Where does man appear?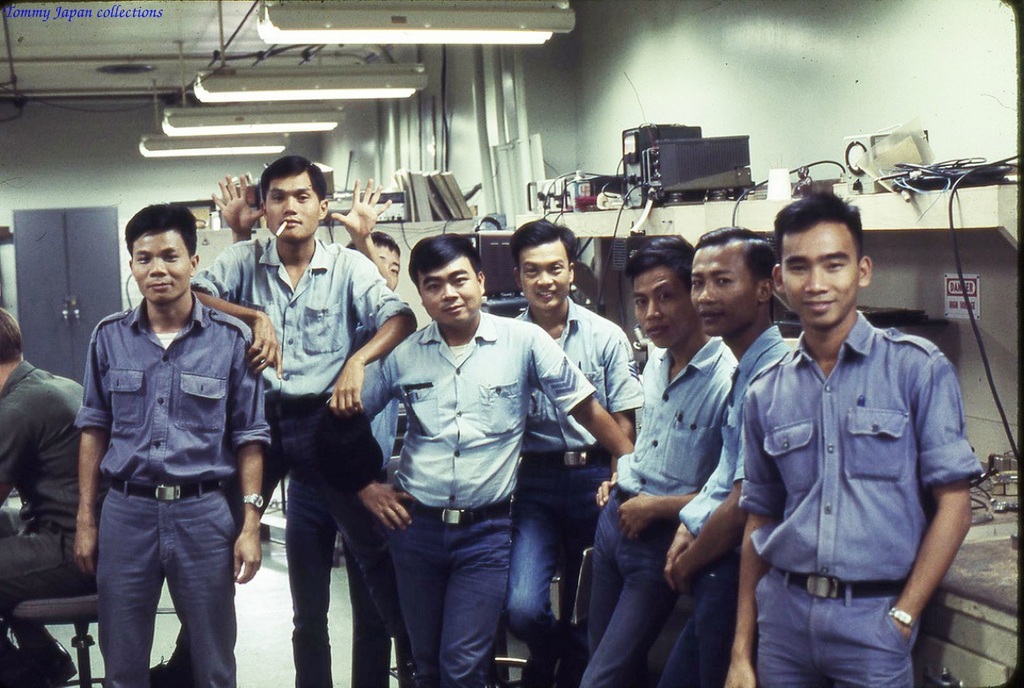
Appears at 324, 233, 634, 687.
